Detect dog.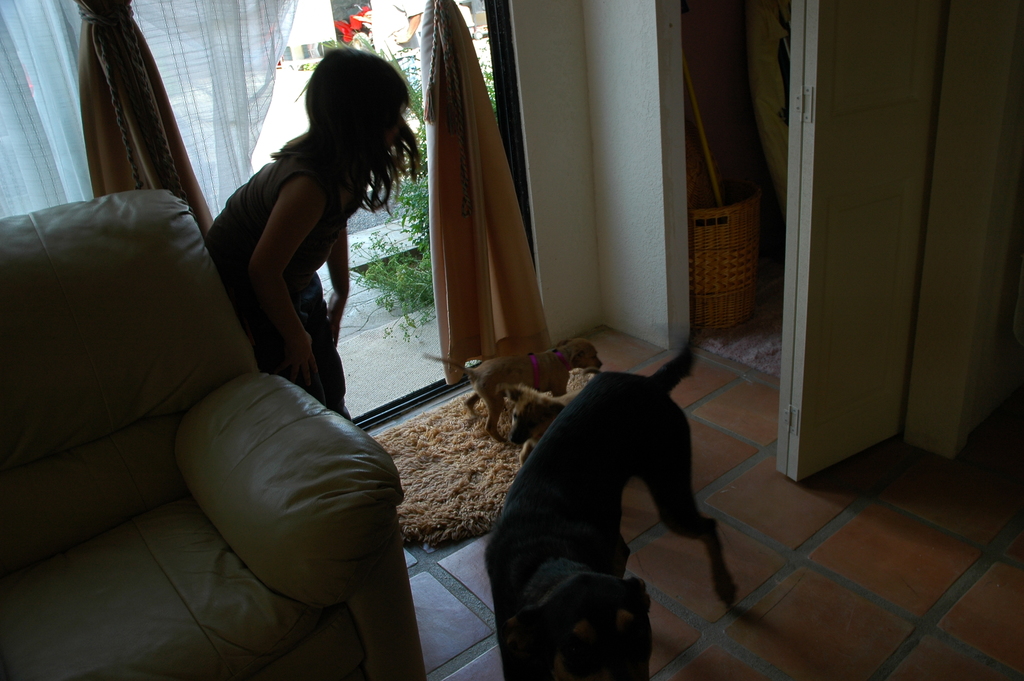
Detected at (left=483, top=322, right=740, bottom=680).
